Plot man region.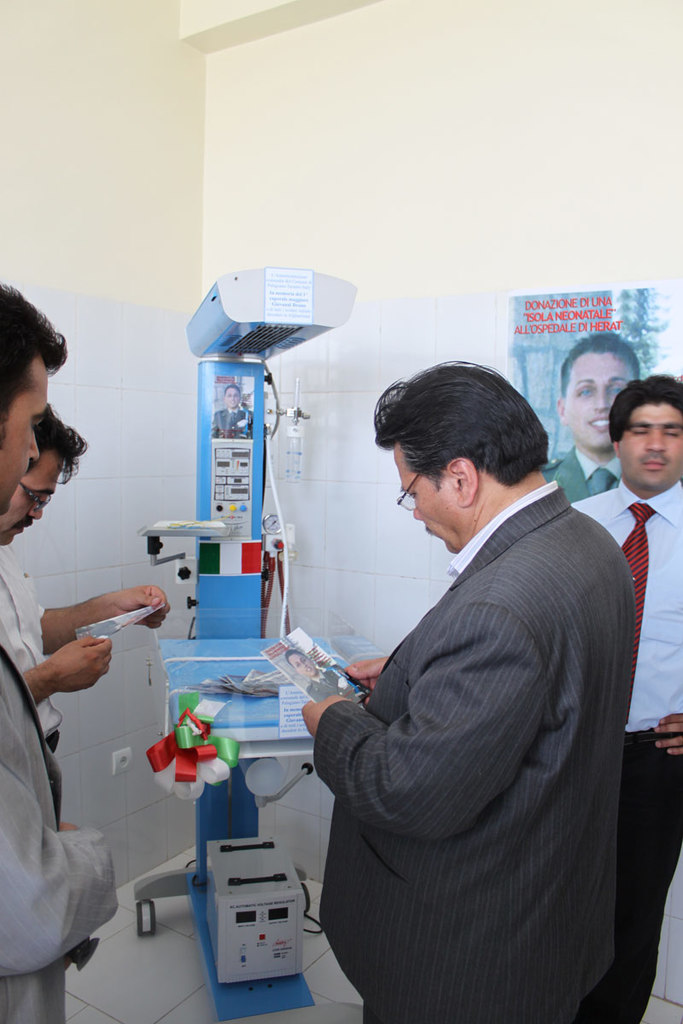
Plotted at select_region(297, 343, 640, 1009).
